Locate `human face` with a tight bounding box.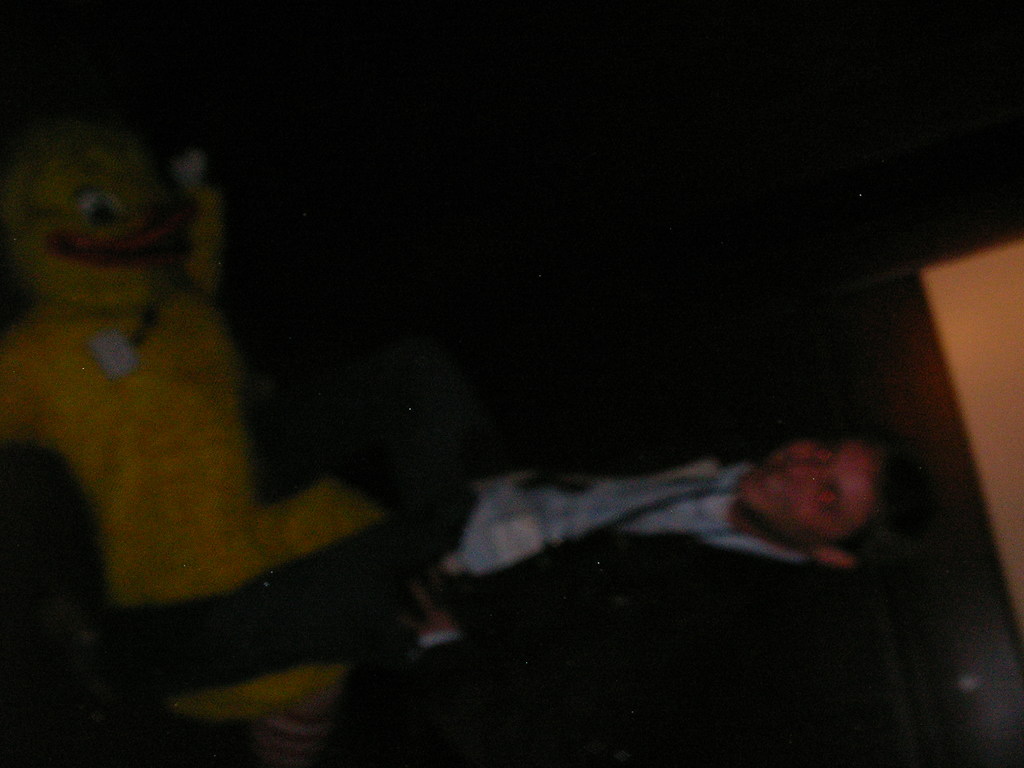
732:432:877:545.
